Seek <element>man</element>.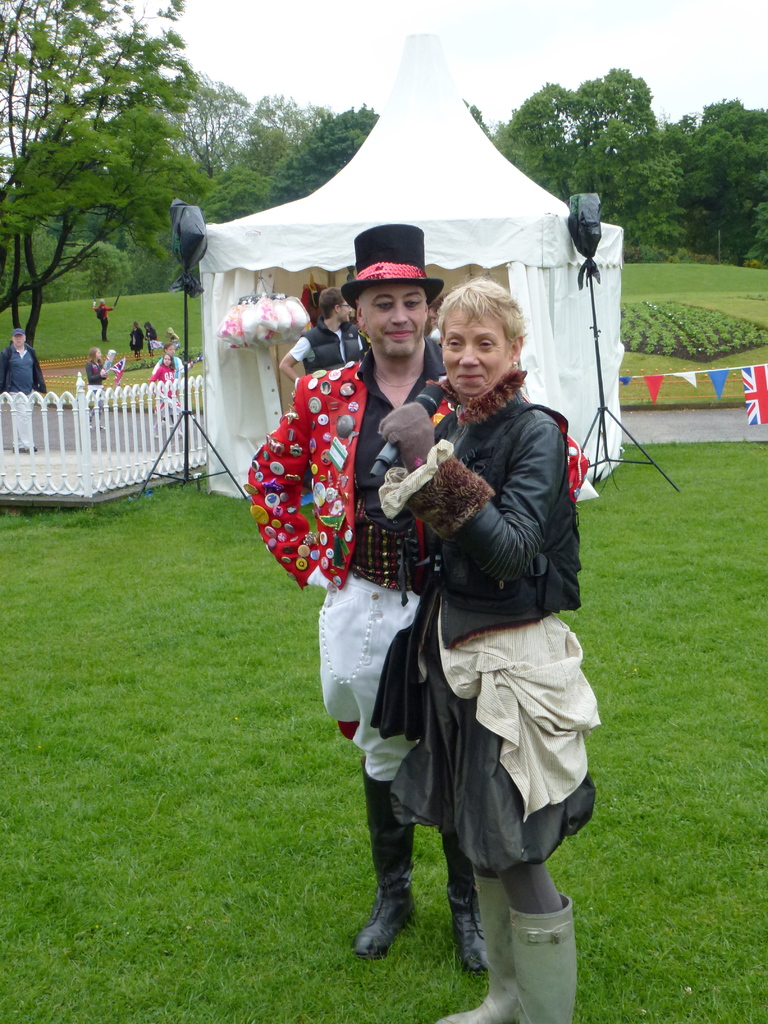
0,312,63,413.
